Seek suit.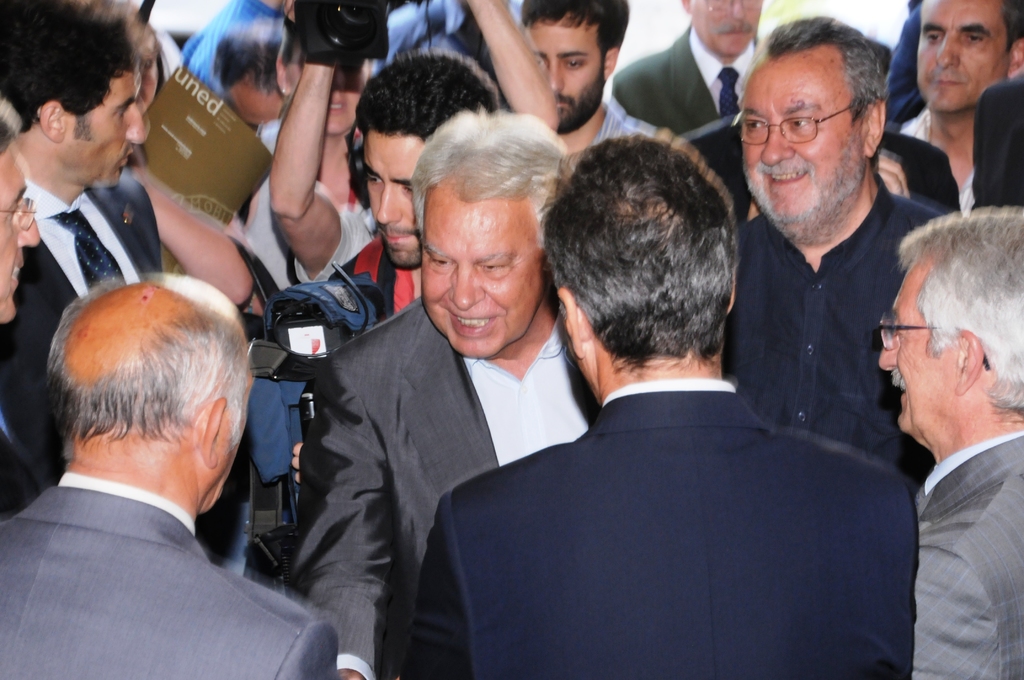
913,432,1023,679.
